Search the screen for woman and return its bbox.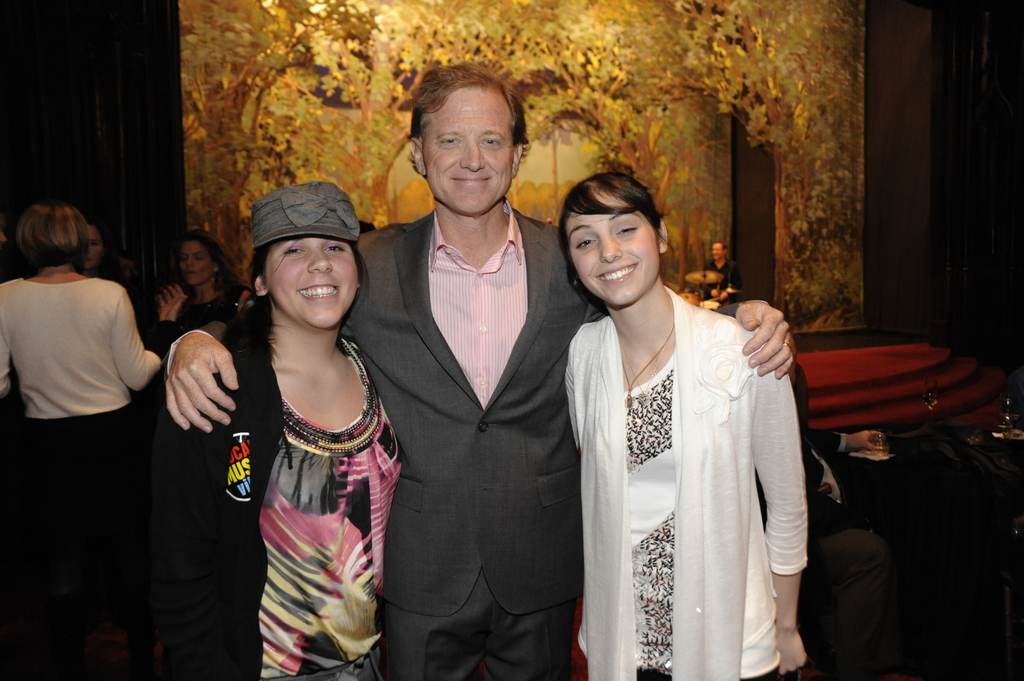
Found: <box>150,225,243,344</box>.
